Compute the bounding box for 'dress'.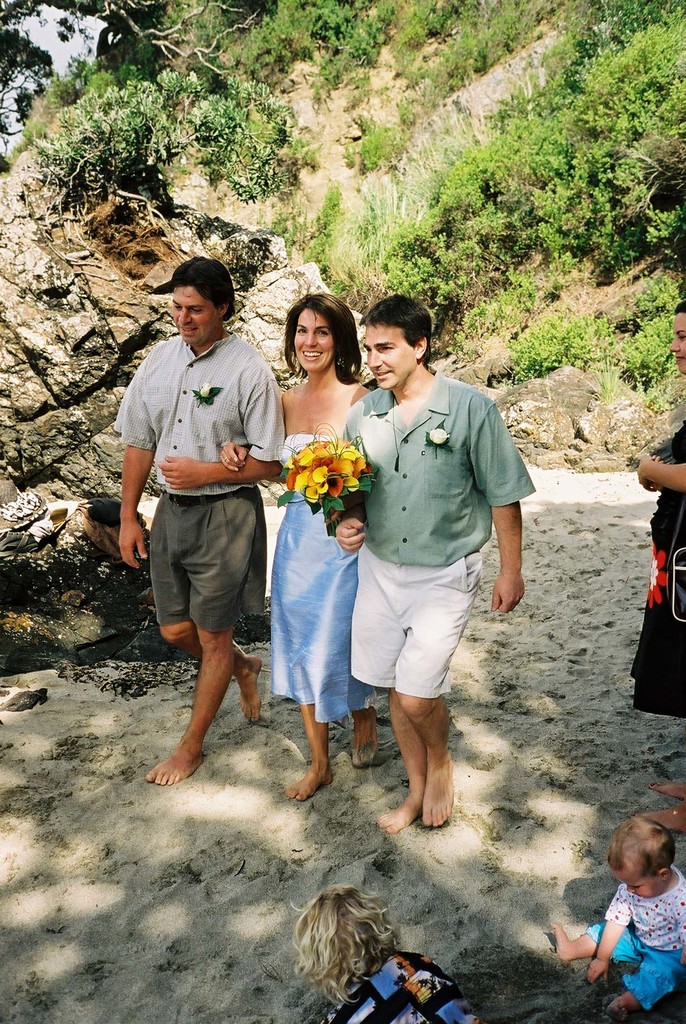
detection(629, 414, 685, 718).
